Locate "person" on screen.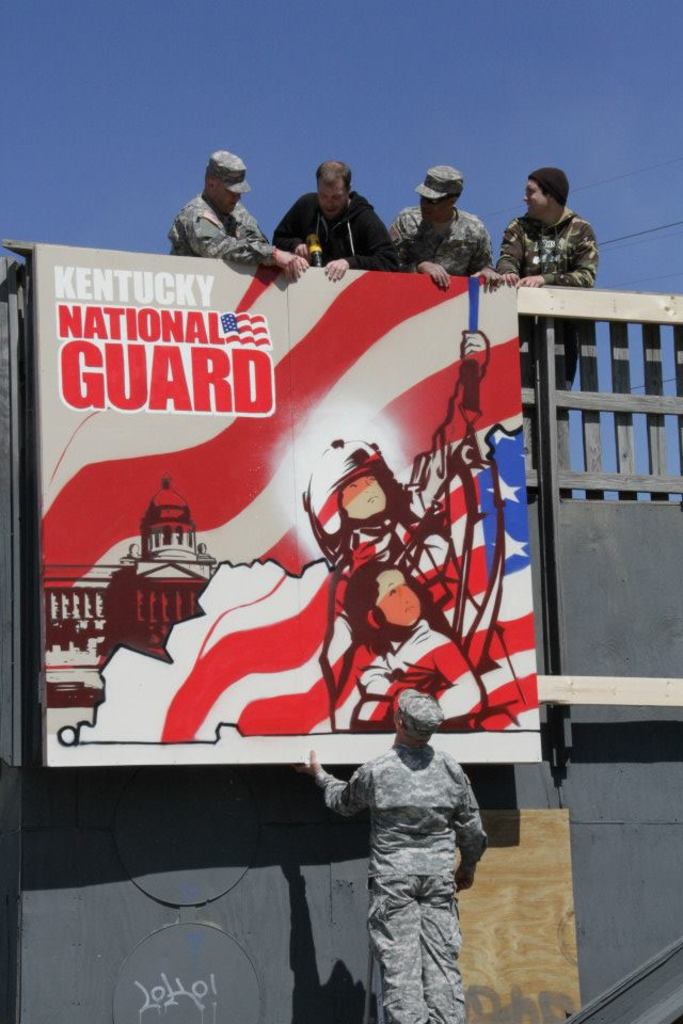
On screen at l=170, t=148, r=302, b=273.
